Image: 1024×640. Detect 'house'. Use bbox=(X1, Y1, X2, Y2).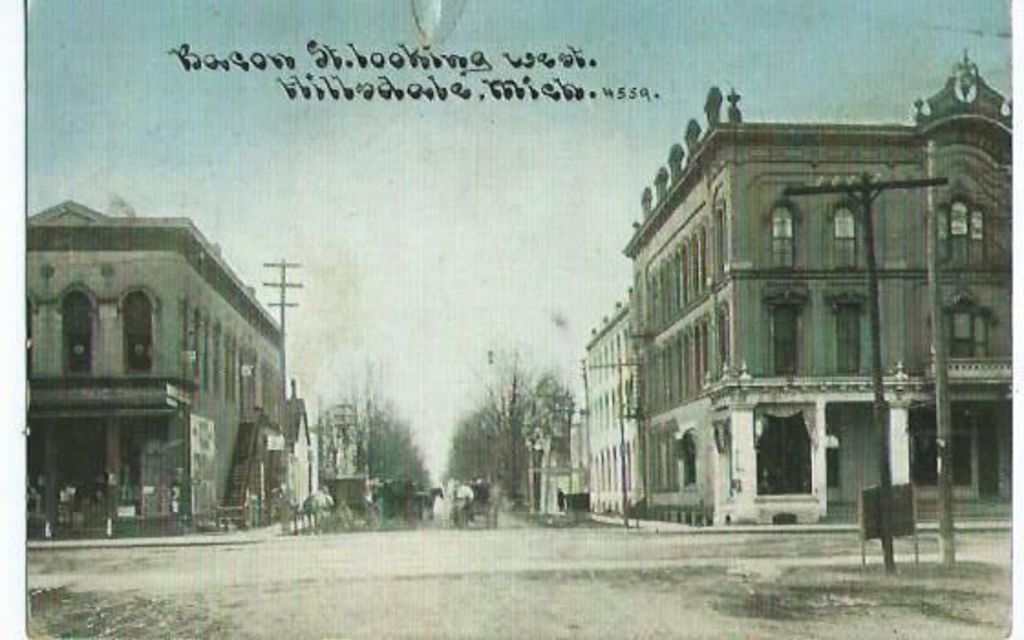
bbox=(18, 201, 260, 545).
